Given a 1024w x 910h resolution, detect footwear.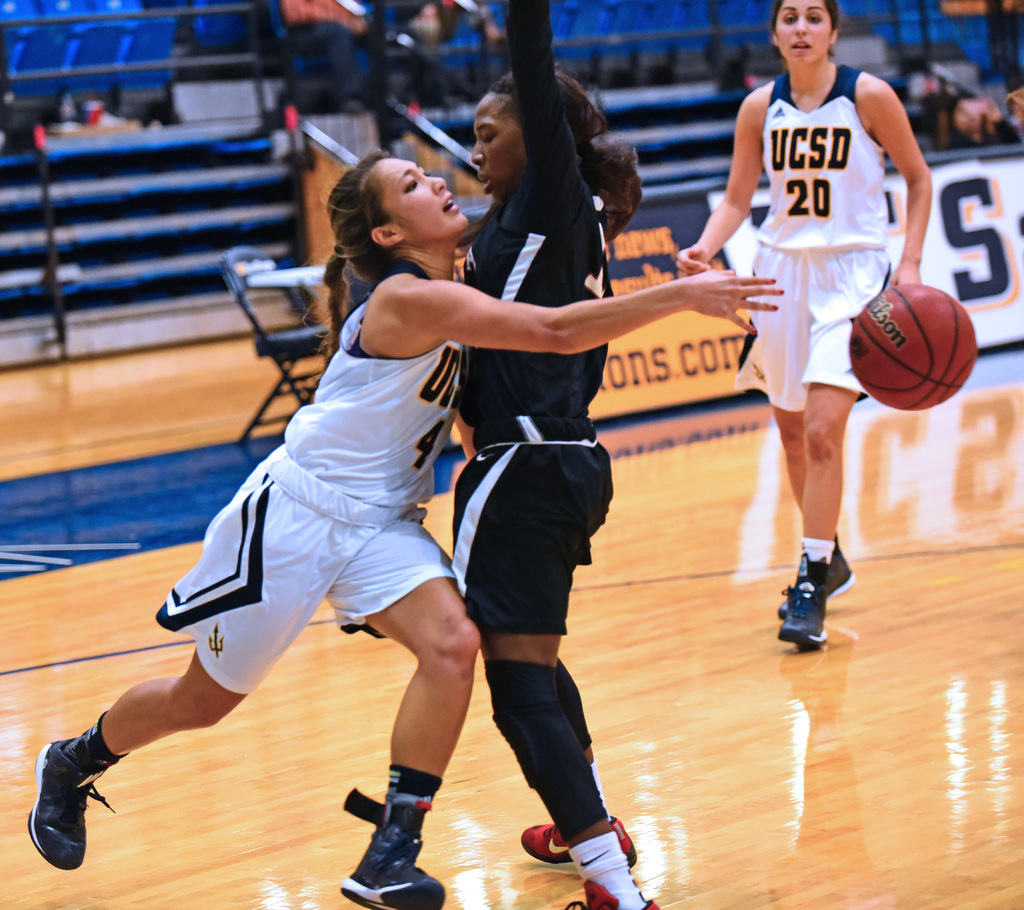
(19,733,97,885).
